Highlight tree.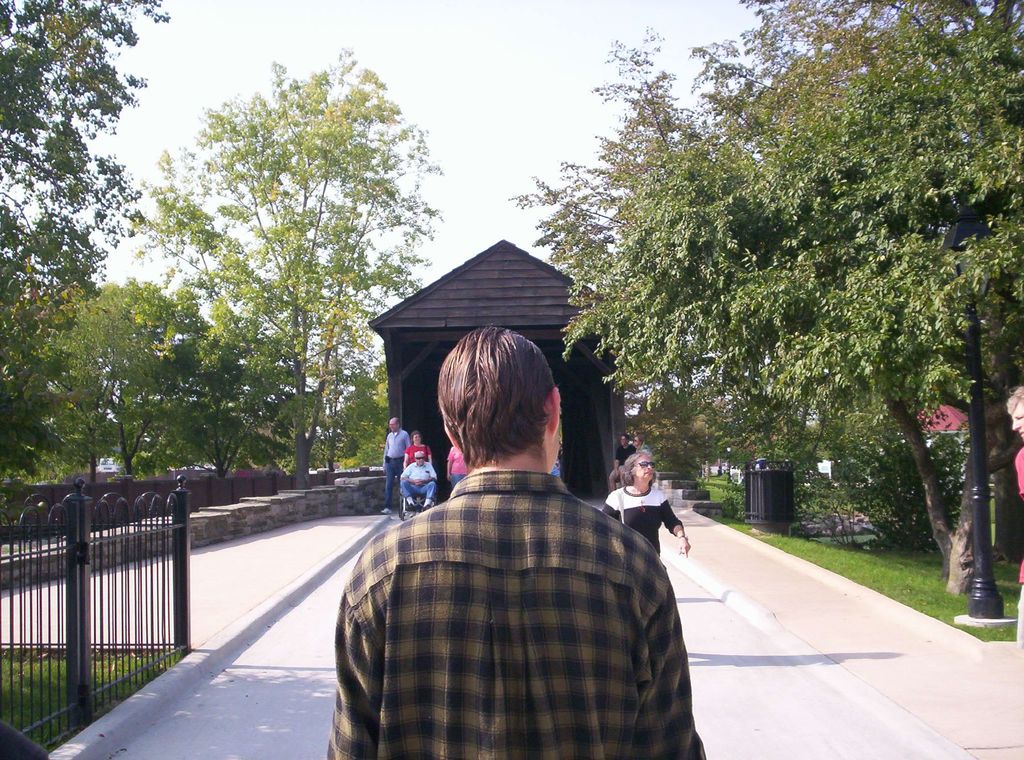
Highlighted region: region(0, 280, 197, 482).
